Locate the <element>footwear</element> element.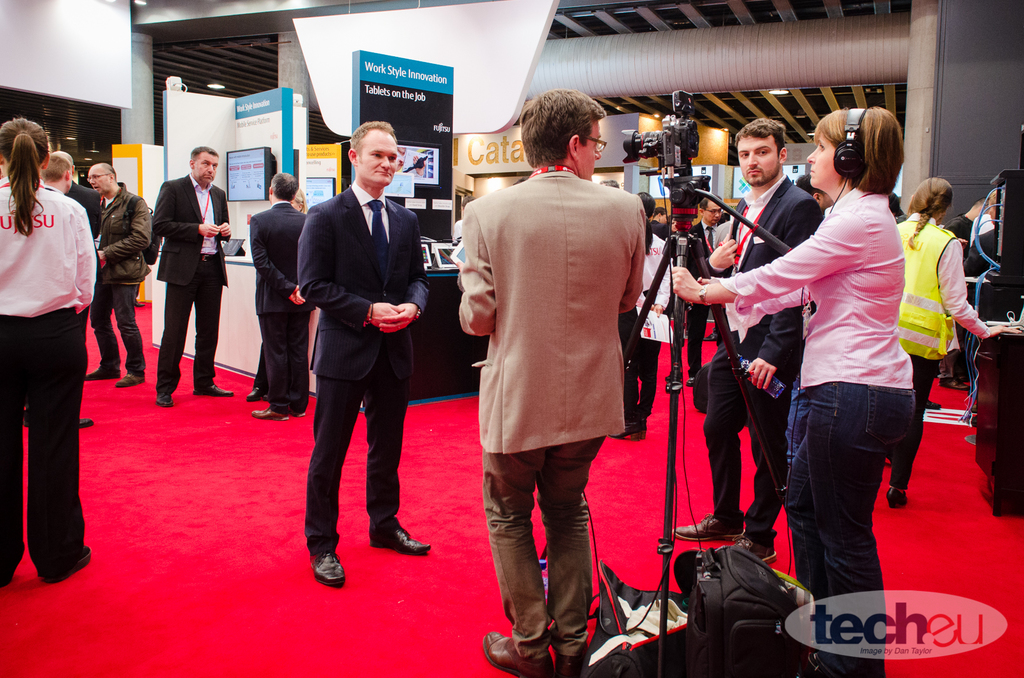
Element bbox: select_region(954, 370, 966, 386).
